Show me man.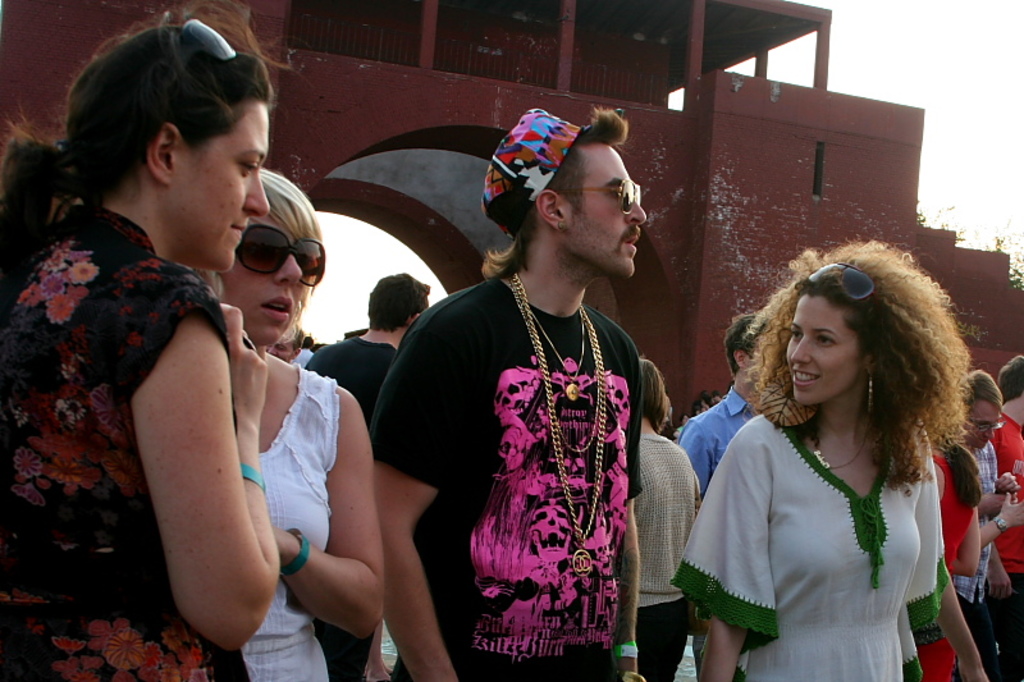
man is here: bbox=(676, 308, 804, 517).
